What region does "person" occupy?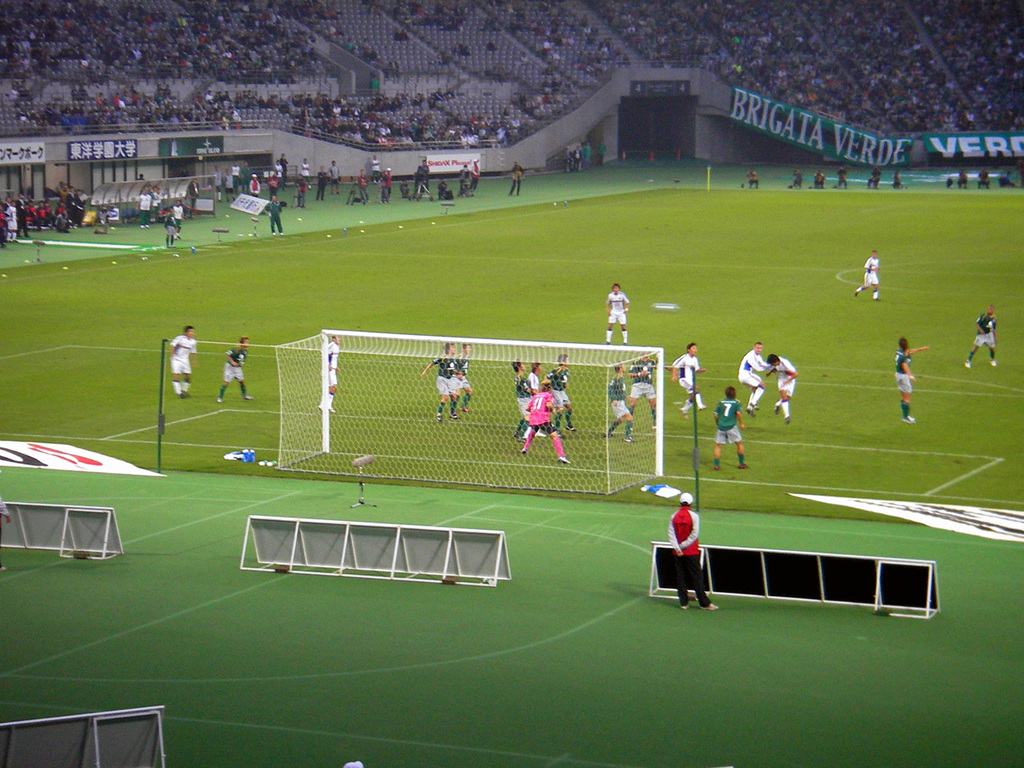
[x1=266, y1=197, x2=286, y2=235].
